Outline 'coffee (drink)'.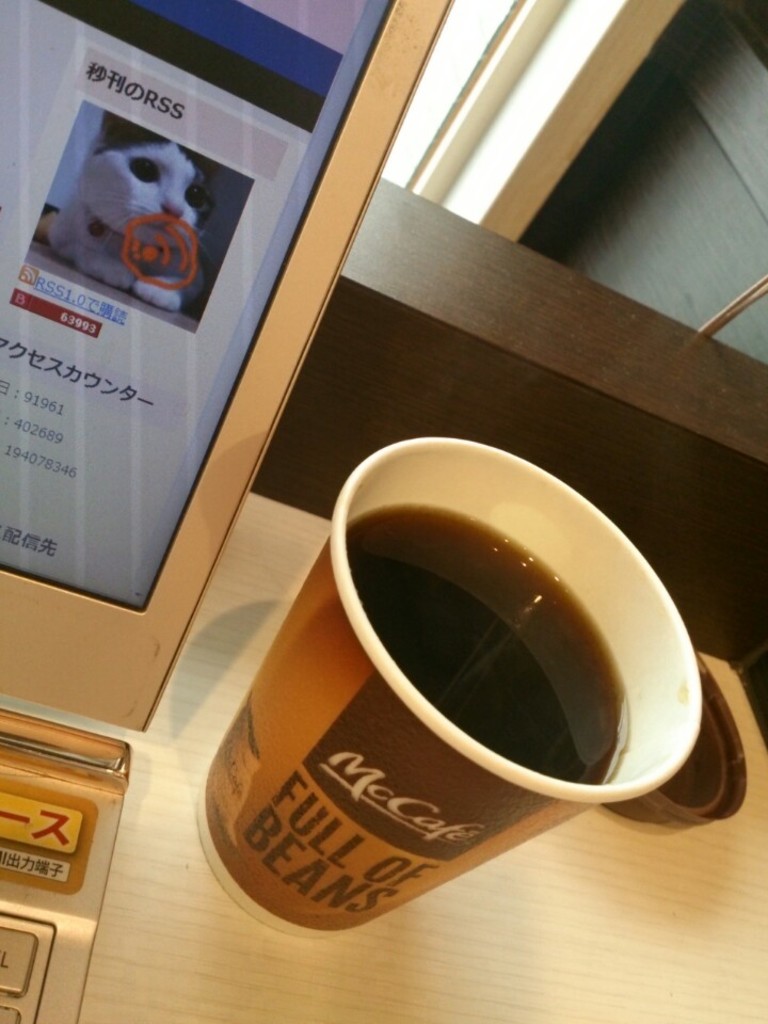
Outline: {"x1": 345, "y1": 500, "x2": 626, "y2": 783}.
